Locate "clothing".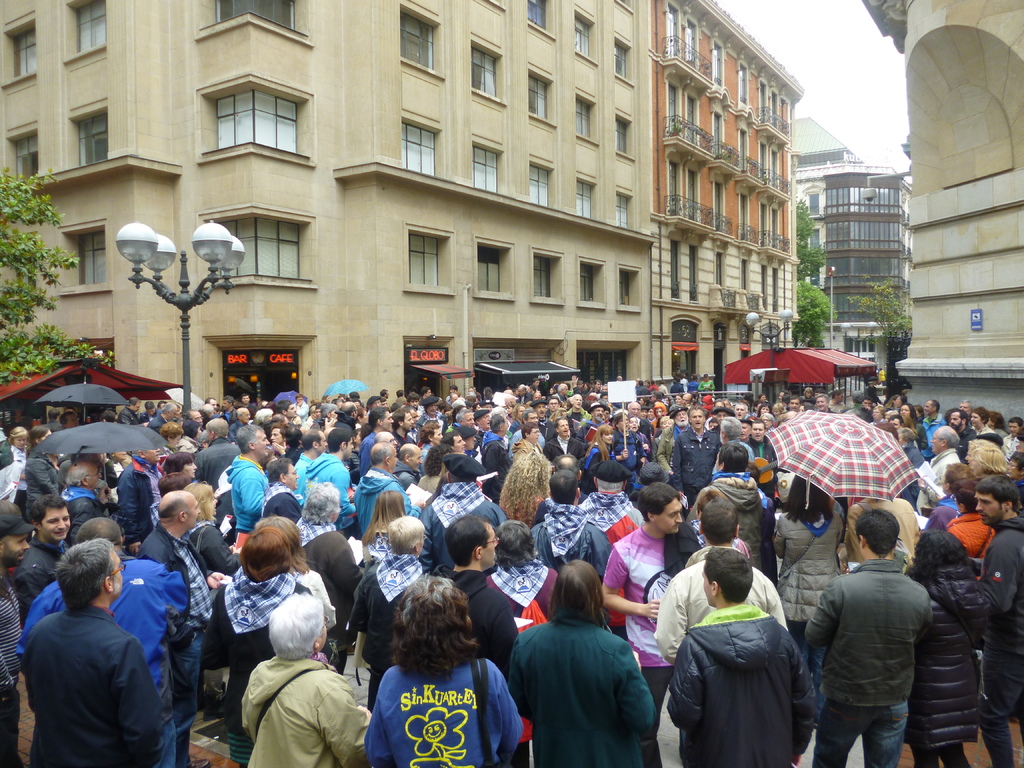
Bounding box: rect(133, 520, 216, 767).
